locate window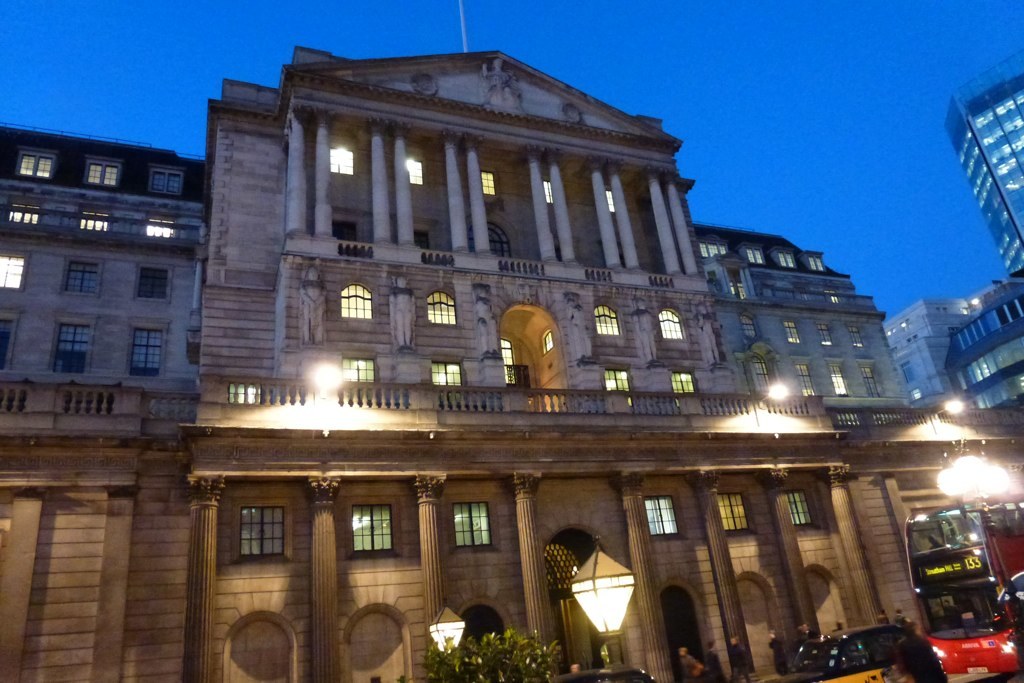
Rect(716, 490, 754, 531)
